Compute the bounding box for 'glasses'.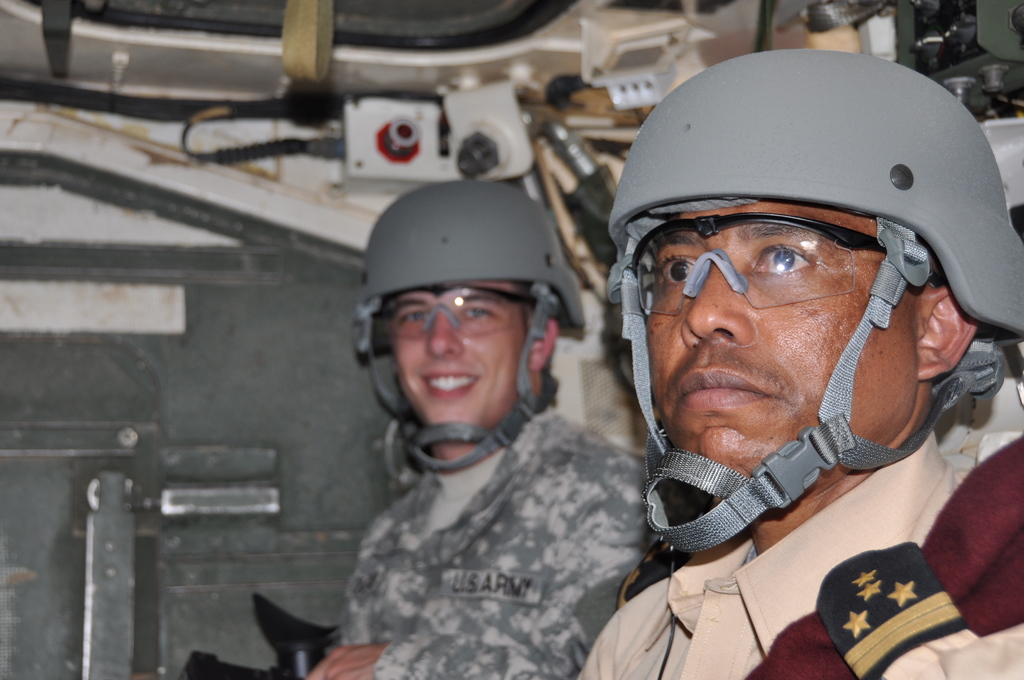
369,297,523,352.
